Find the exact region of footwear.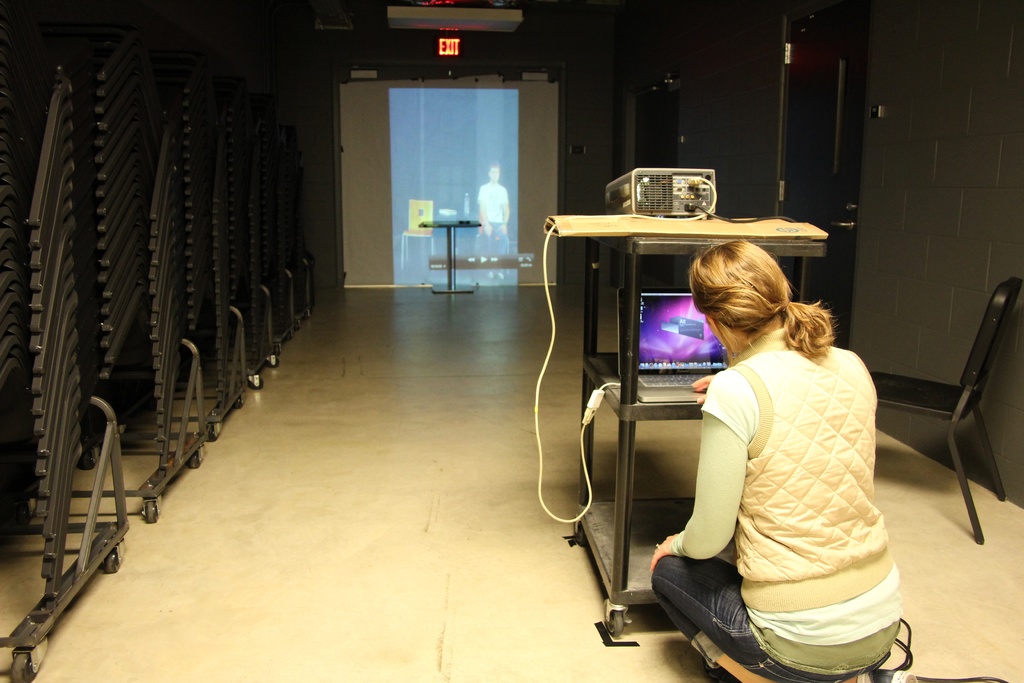
Exact region: region(881, 670, 925, 682).
